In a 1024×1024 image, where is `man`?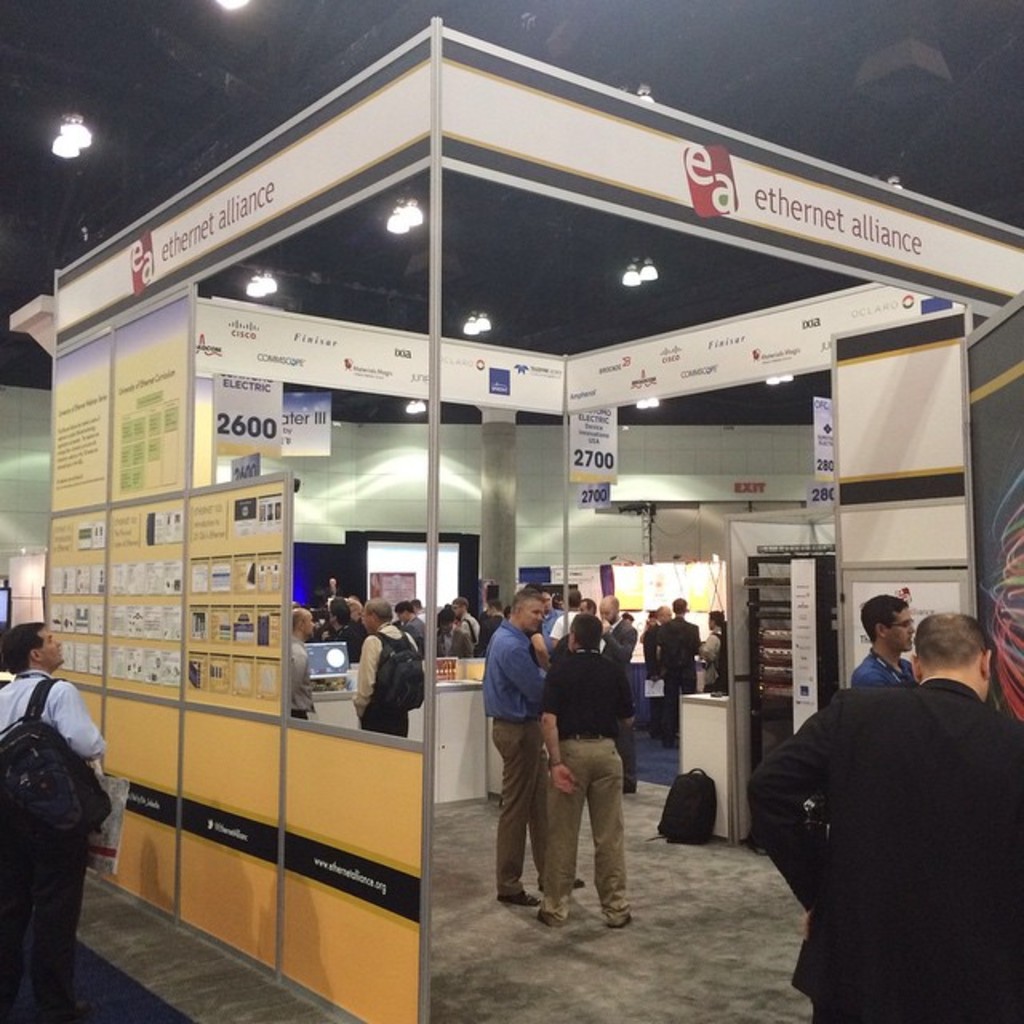
box=[286, 606, 317, 720].
